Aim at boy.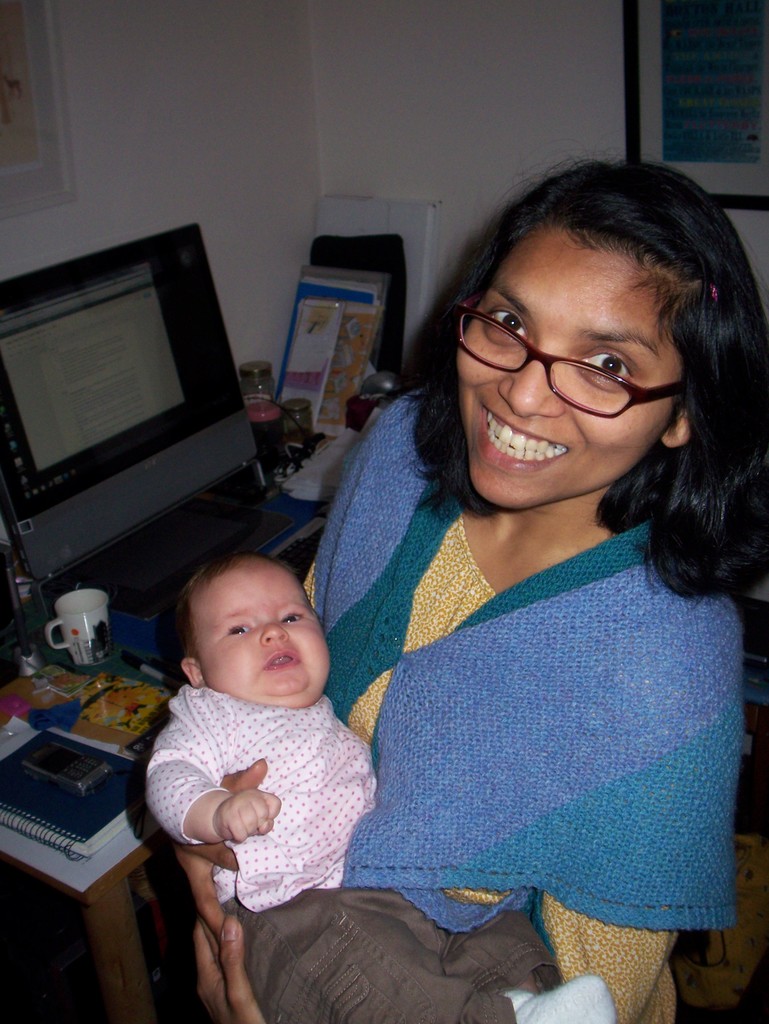
Aimed at [133, 541, 622, 1023].
